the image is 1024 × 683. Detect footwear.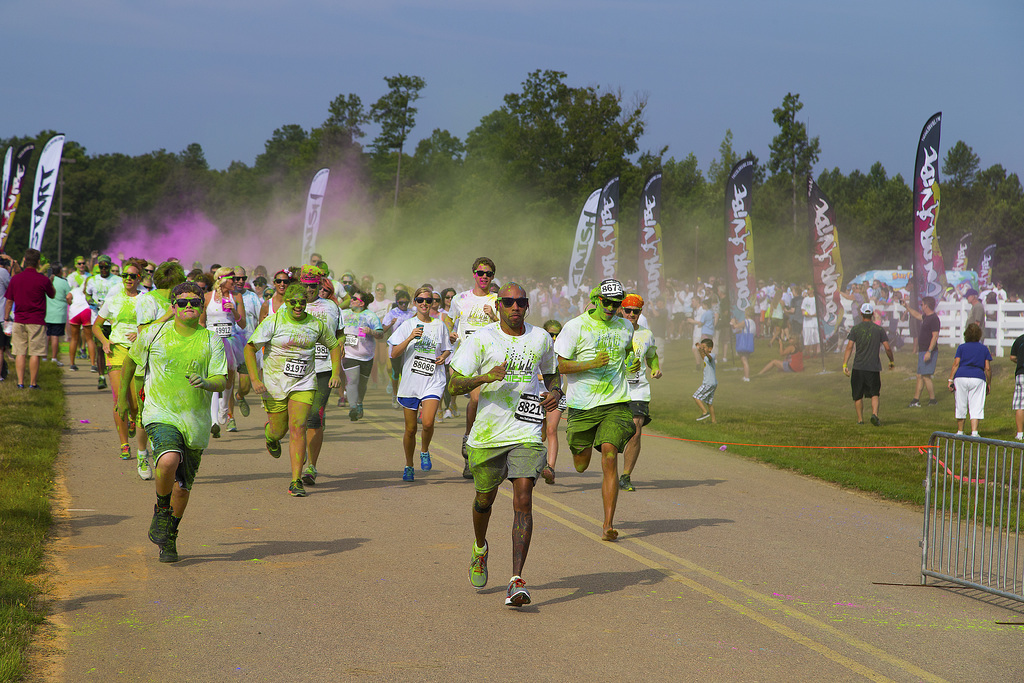
Detection: rect(116, 440, 133, 461).
